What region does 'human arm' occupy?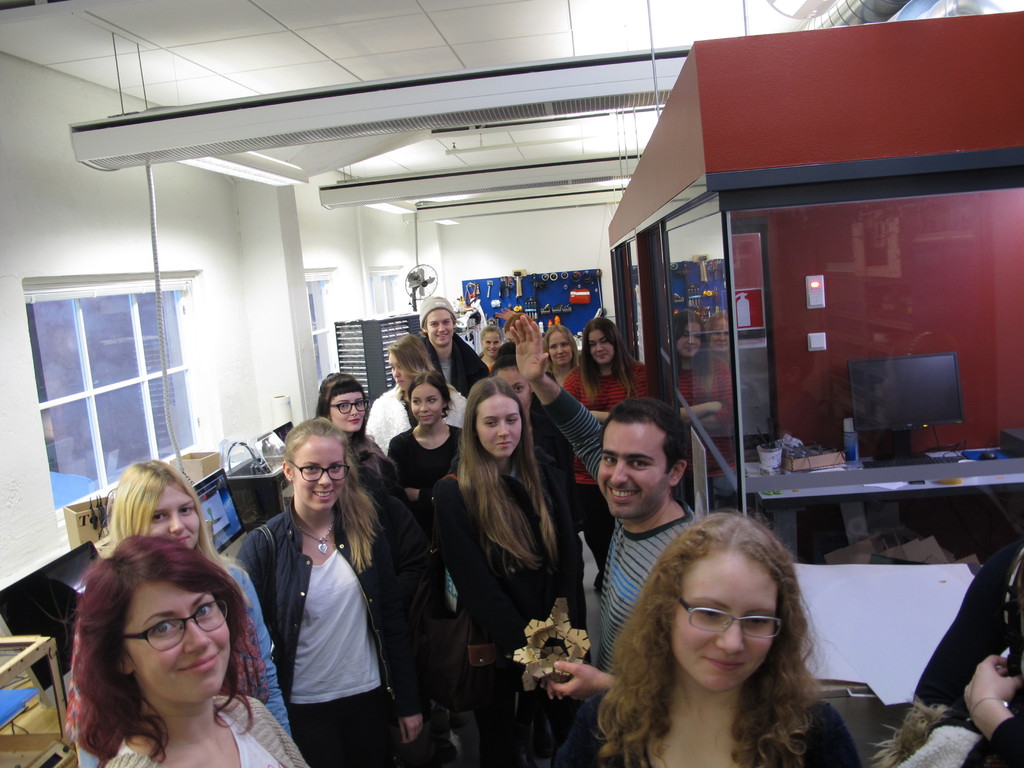
898:539:1019:737.
